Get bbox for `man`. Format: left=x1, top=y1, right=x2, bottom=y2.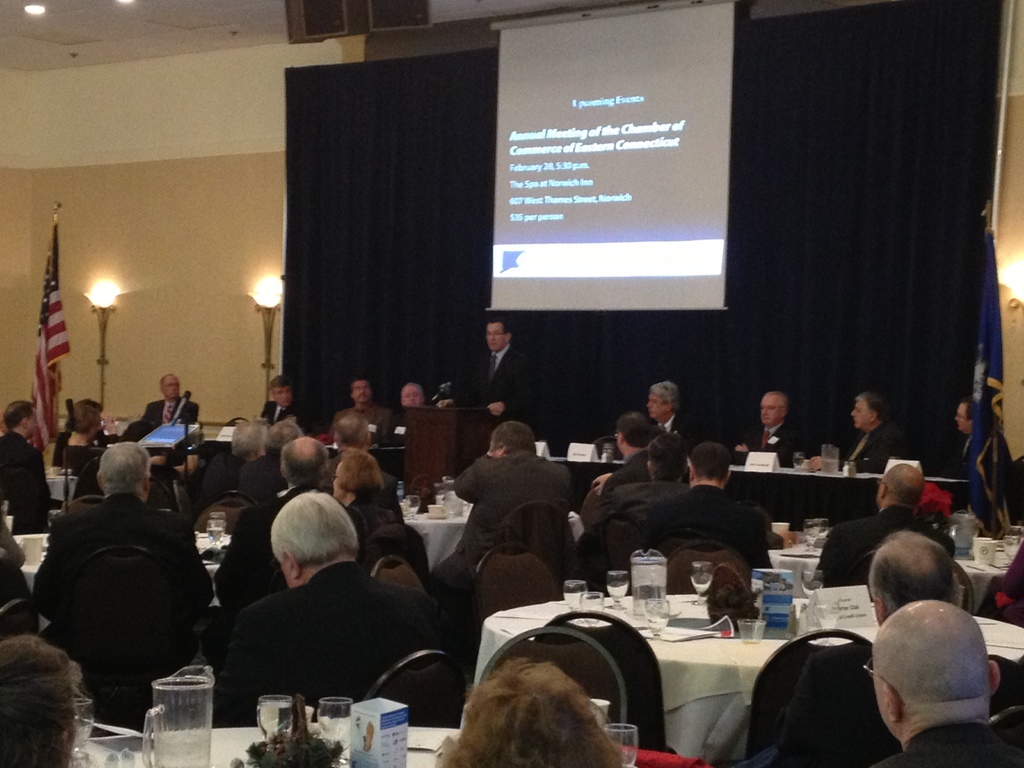
left=871, top=595, right=1023, bottom=767.
